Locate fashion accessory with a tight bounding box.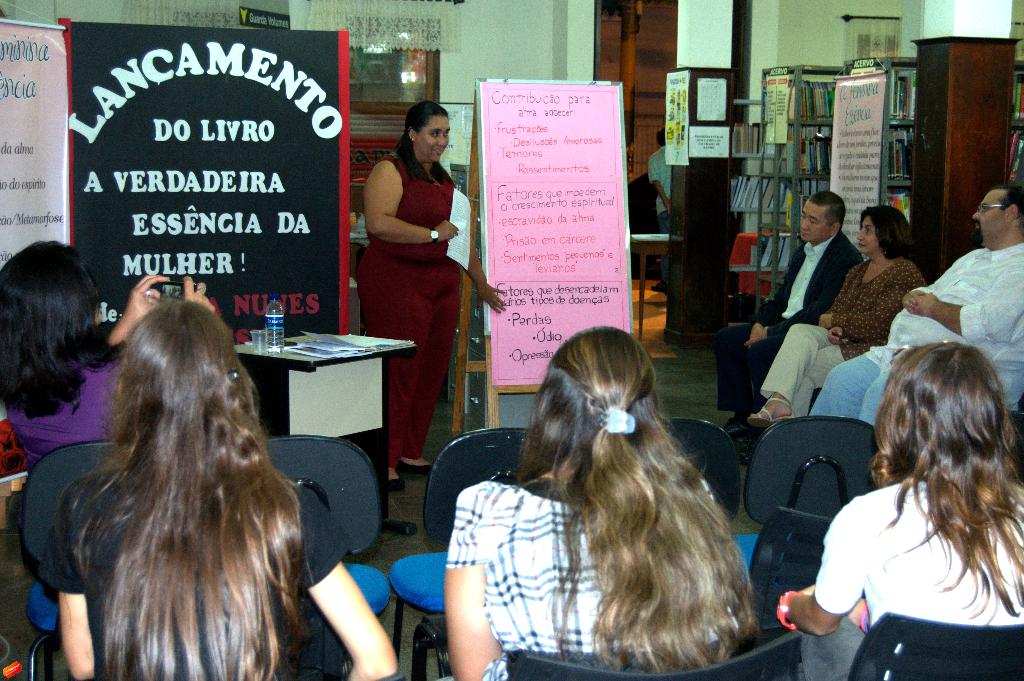
bbox=[724, 424, 764, 443].
